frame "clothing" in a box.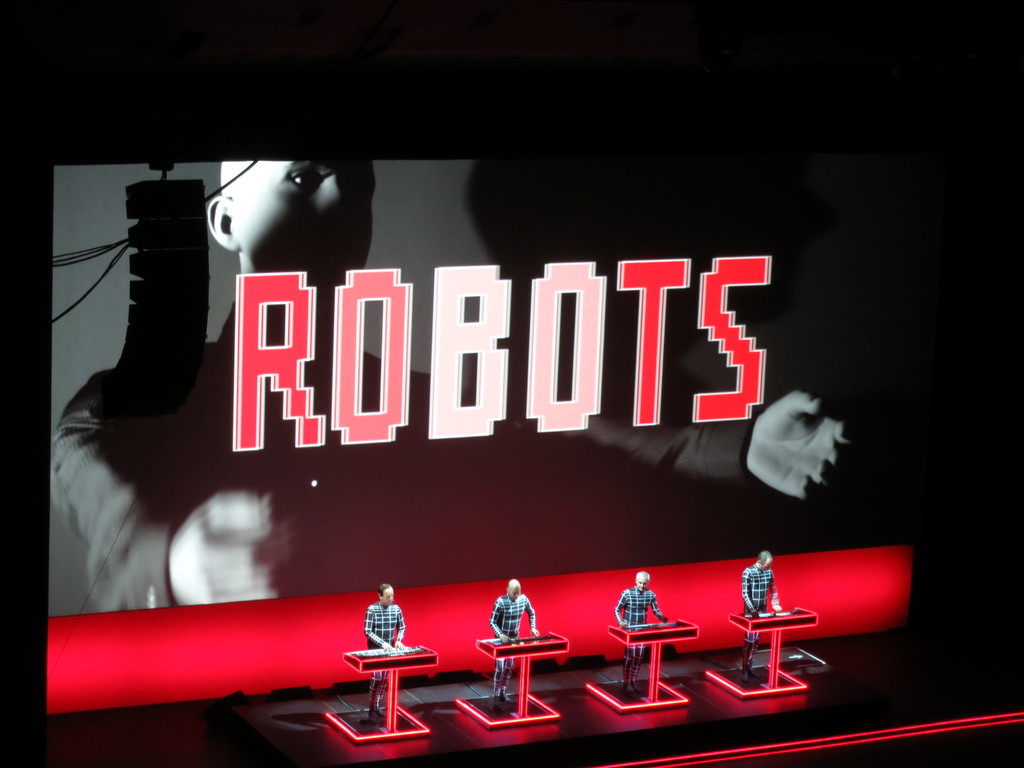
pyautogui.locateOnScreen(738, 563, 774, 664).
